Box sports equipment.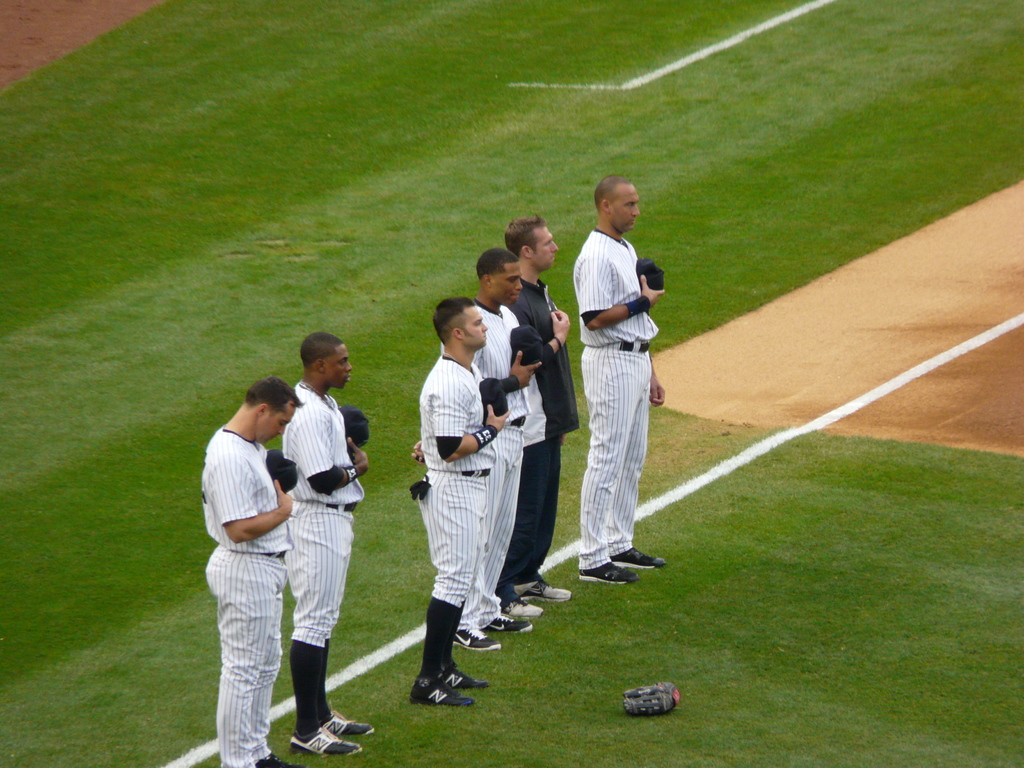
[623, 682, 680, 714].
